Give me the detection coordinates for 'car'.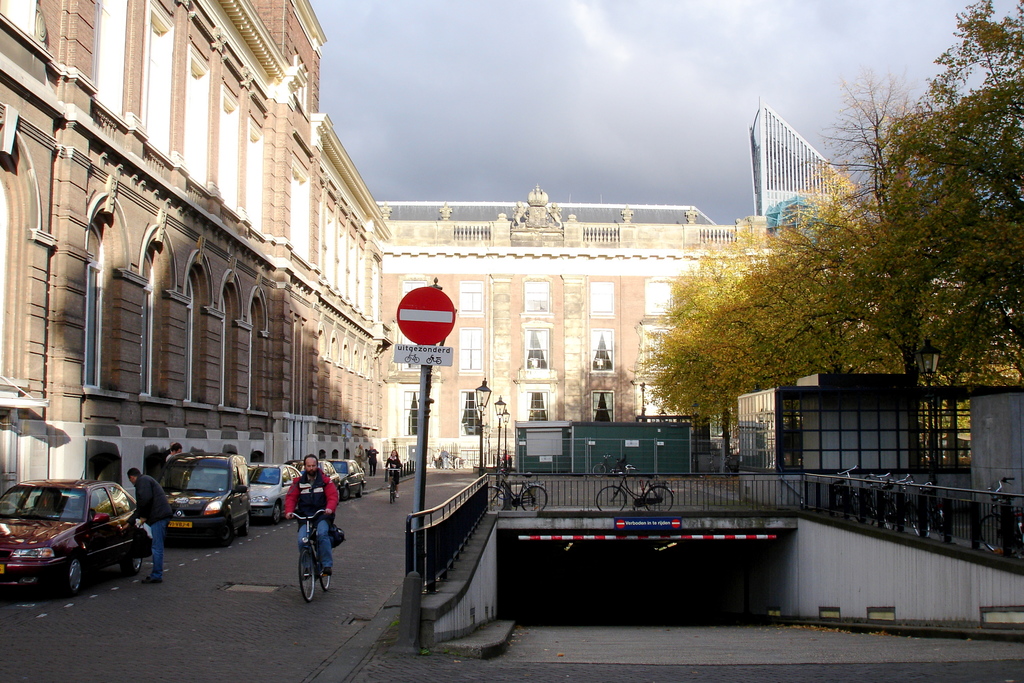
bbox(288, 456, 343, 506).
